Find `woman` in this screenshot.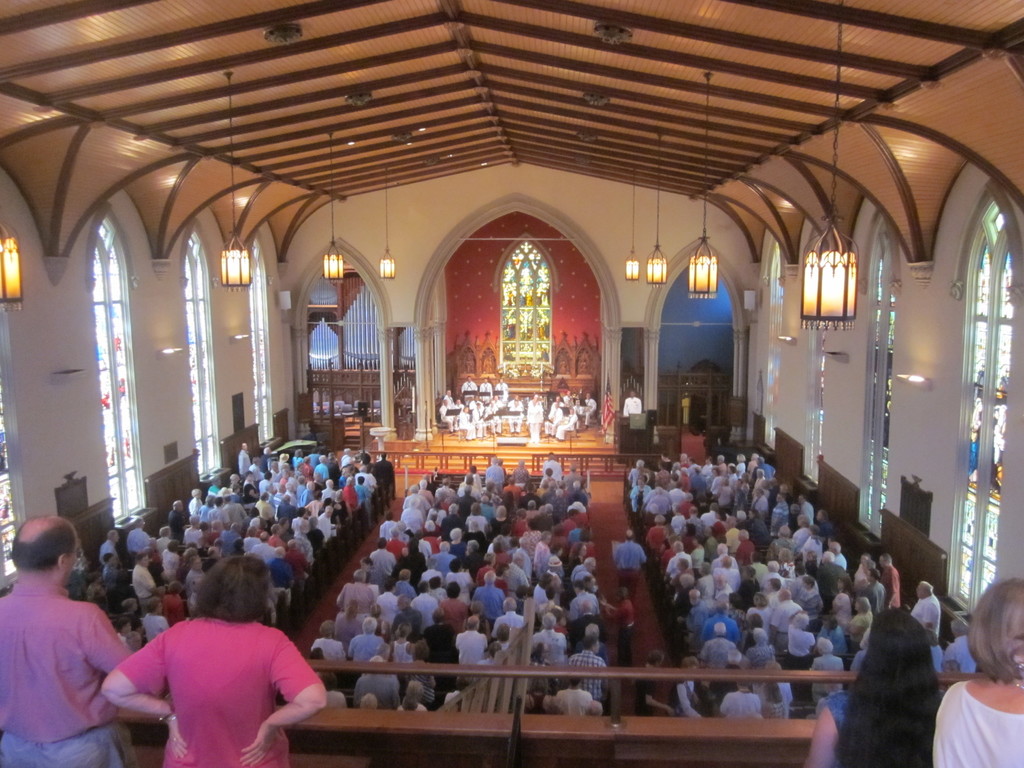
The bounding box for `woman` is (left=712, top=479, right=734, bottom=509).
